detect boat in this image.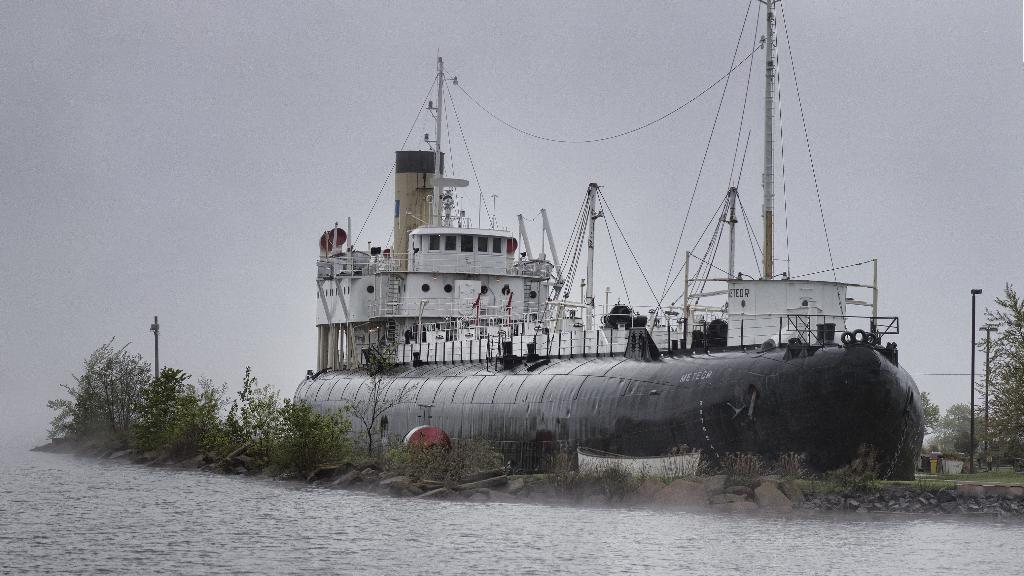
Detection: left=281, top=0, right=926, bottom=486.
